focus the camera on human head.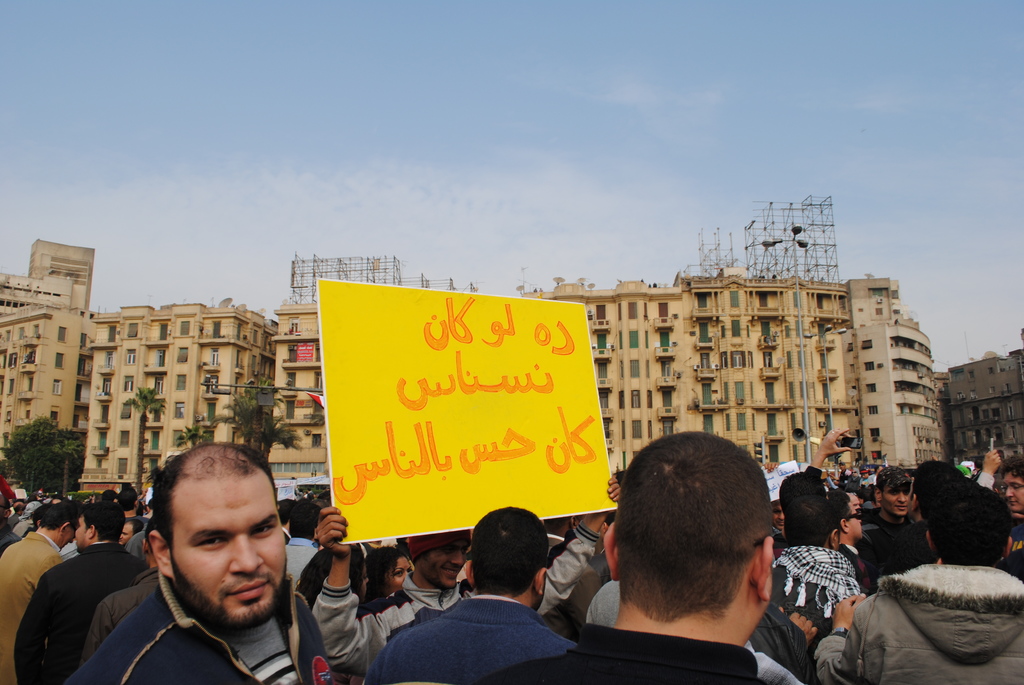
Focus region: Rect(73, 507, 122, 552).
